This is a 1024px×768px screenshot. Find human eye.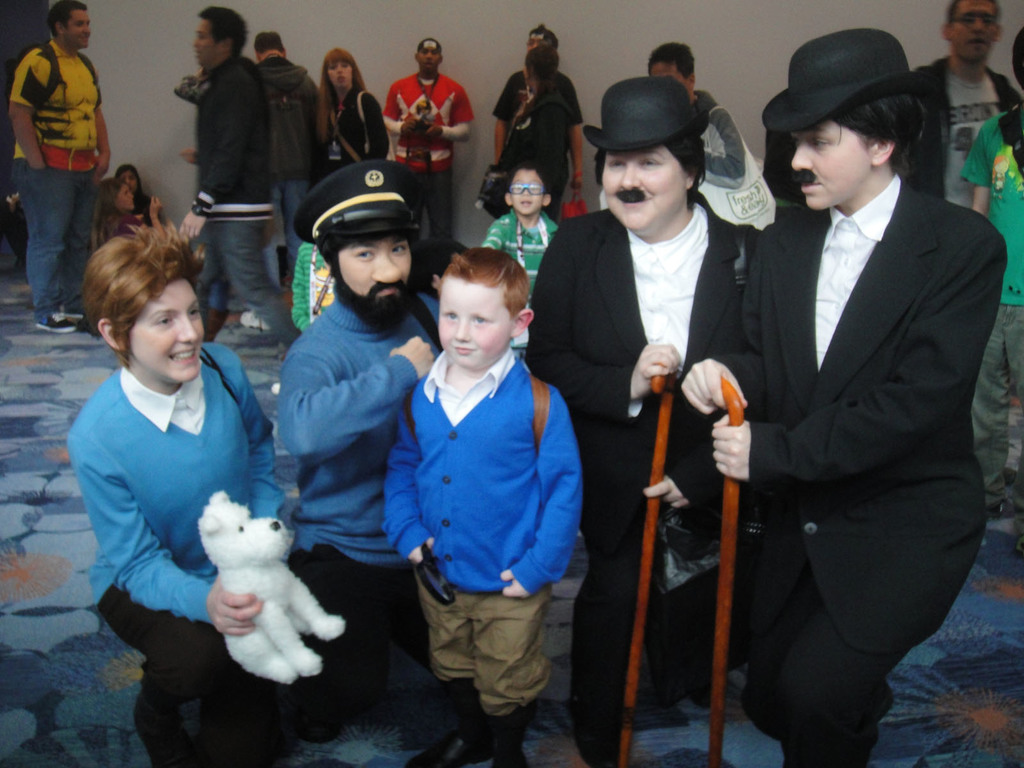
Bounding box: locate(642, 157, 663, 168).
